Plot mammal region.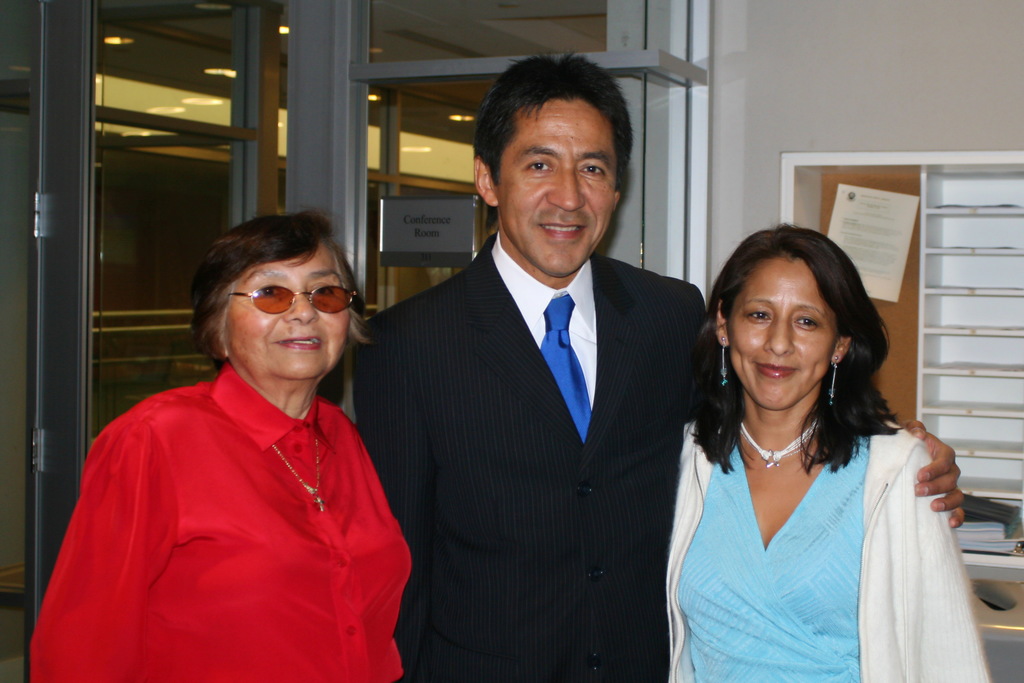
Plotted at [x1=347, y1=54, x2=972, y2=682].
